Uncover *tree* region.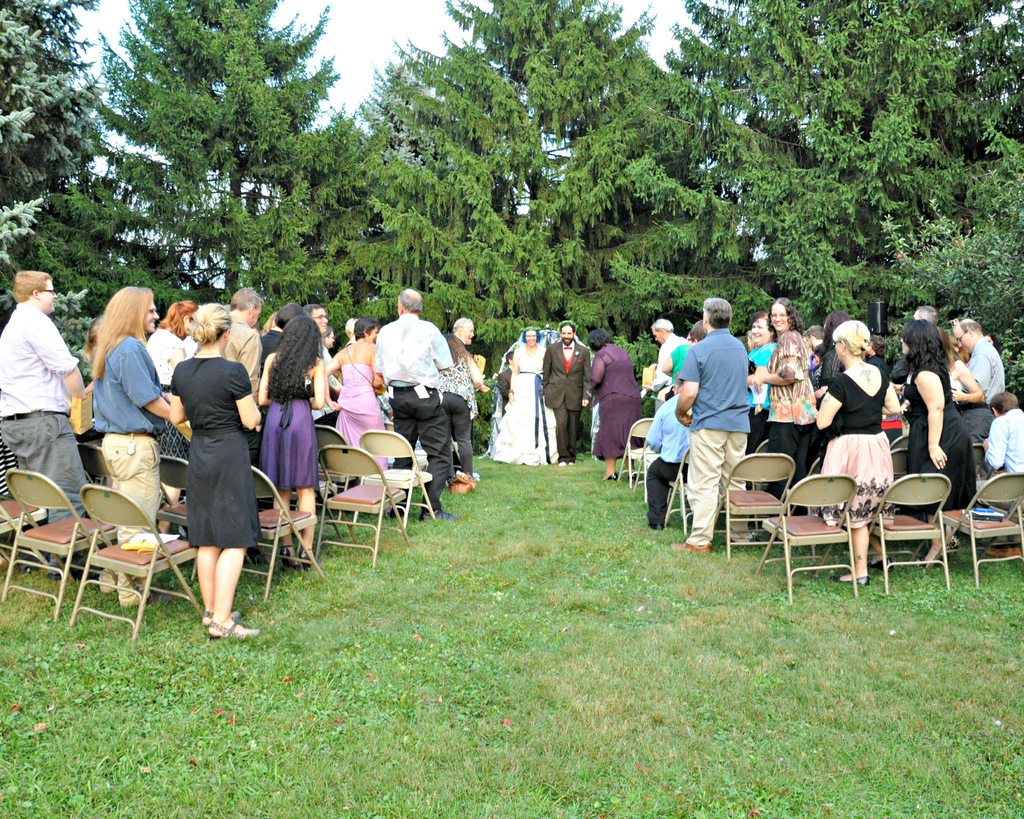
Uncovered: pyautogui.locateOnScreen(0, 0, 182, 305).
